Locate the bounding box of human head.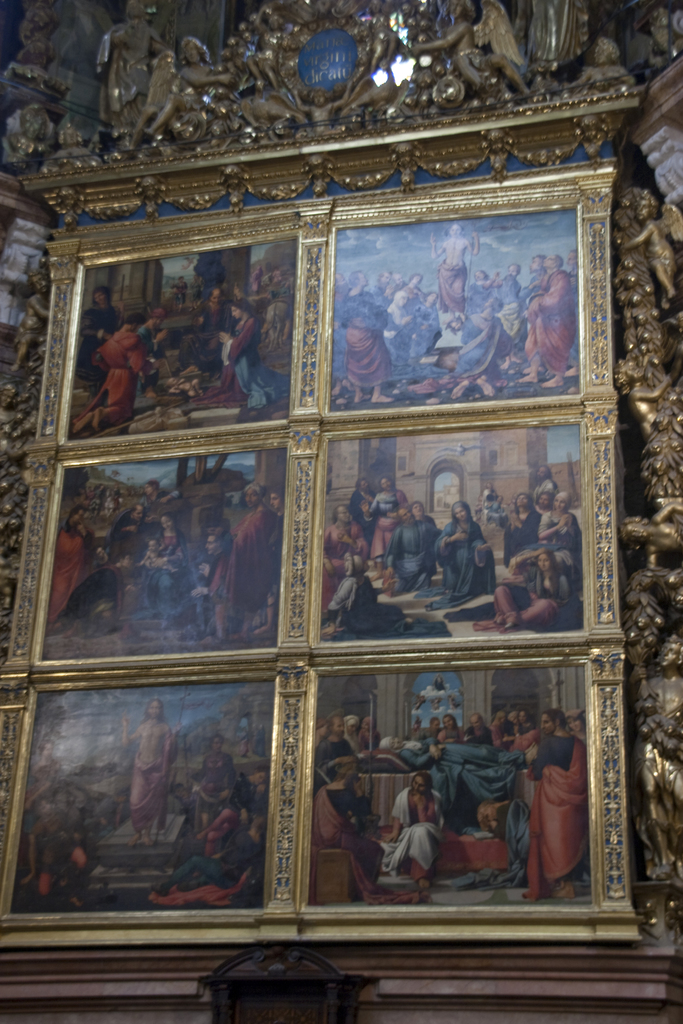
Bounding box: (327, 717, 348, 736).
